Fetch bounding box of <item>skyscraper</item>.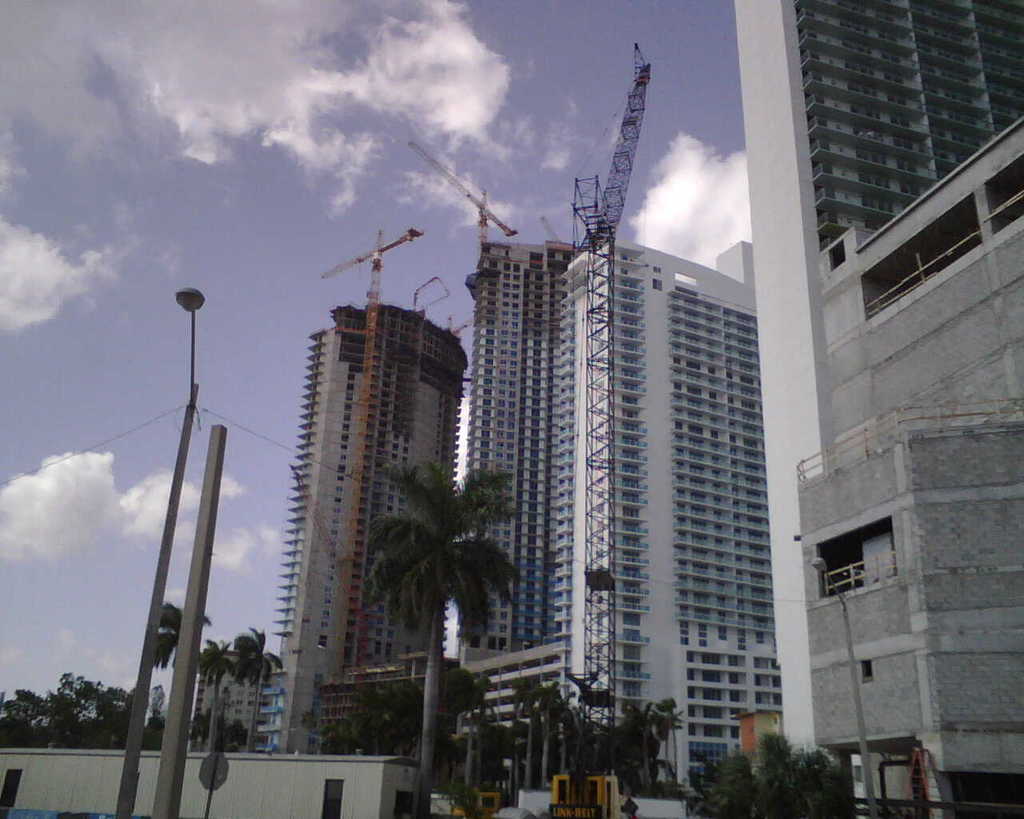
Bbox: 753, 1, 1023, 811.
